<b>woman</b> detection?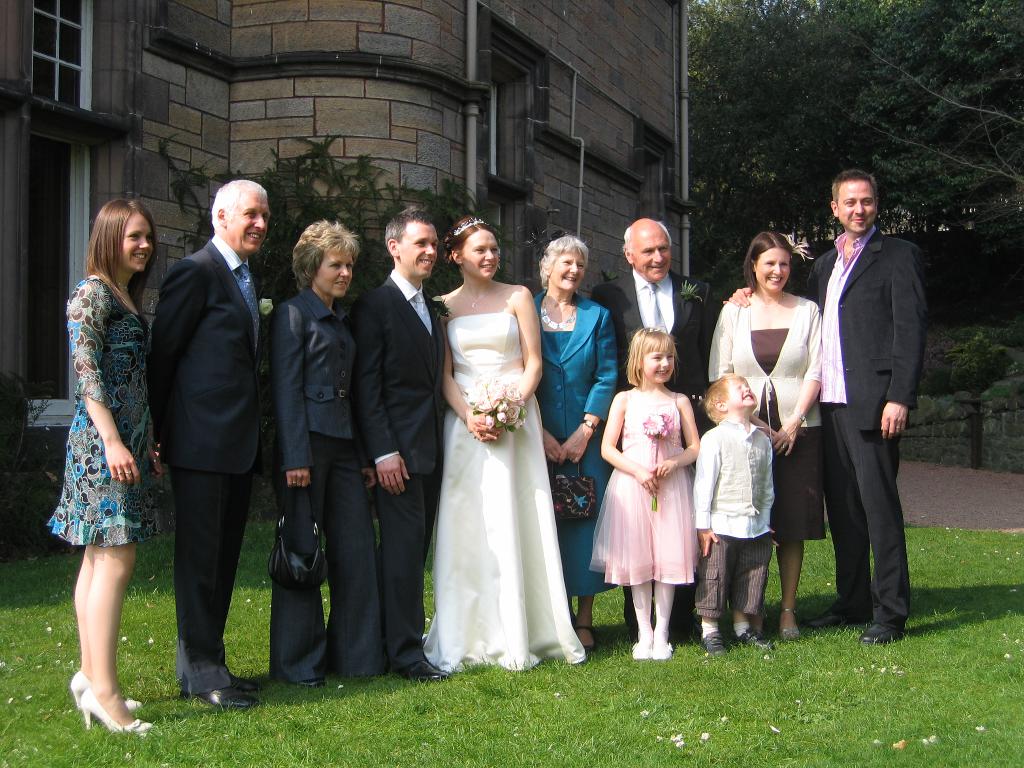
Rect(527, 233, 622, 659)
